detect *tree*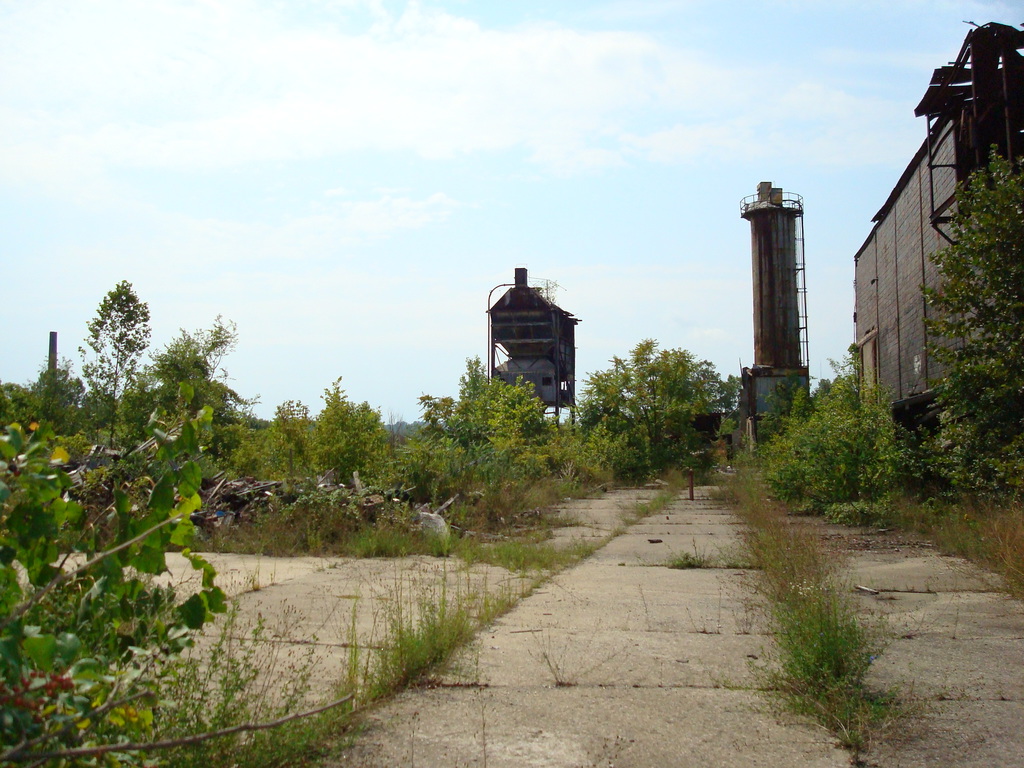
bbox(259, 393, 321, 485)
